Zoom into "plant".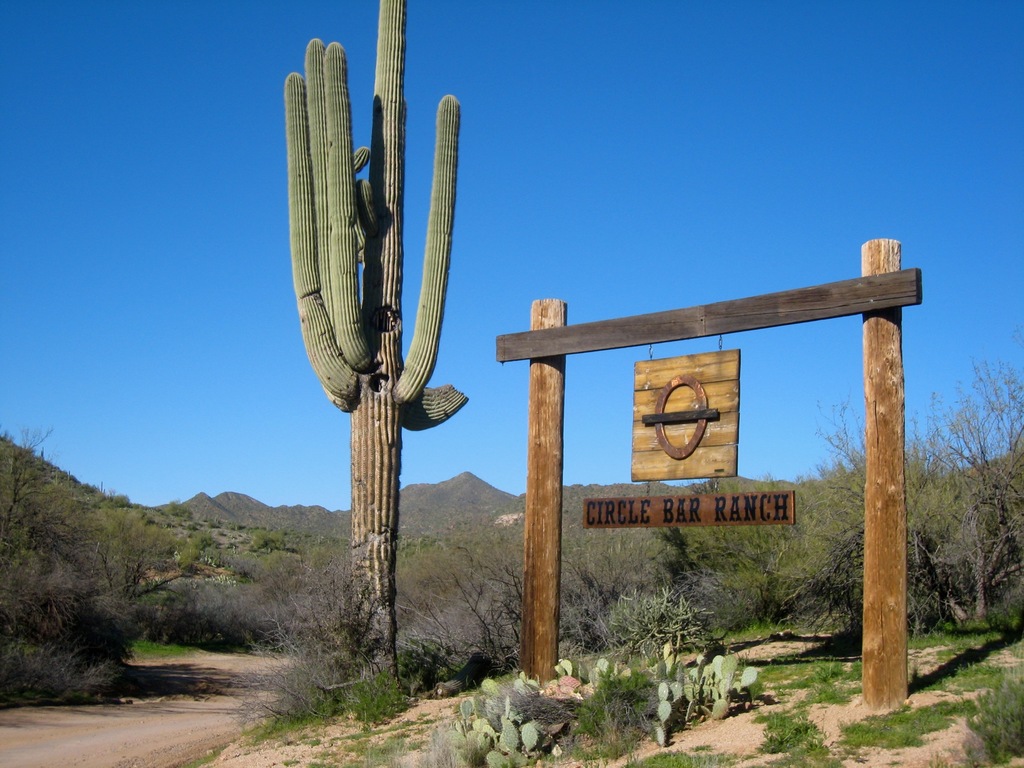
Zoom target: Rect(691, 652, 750, 715).
